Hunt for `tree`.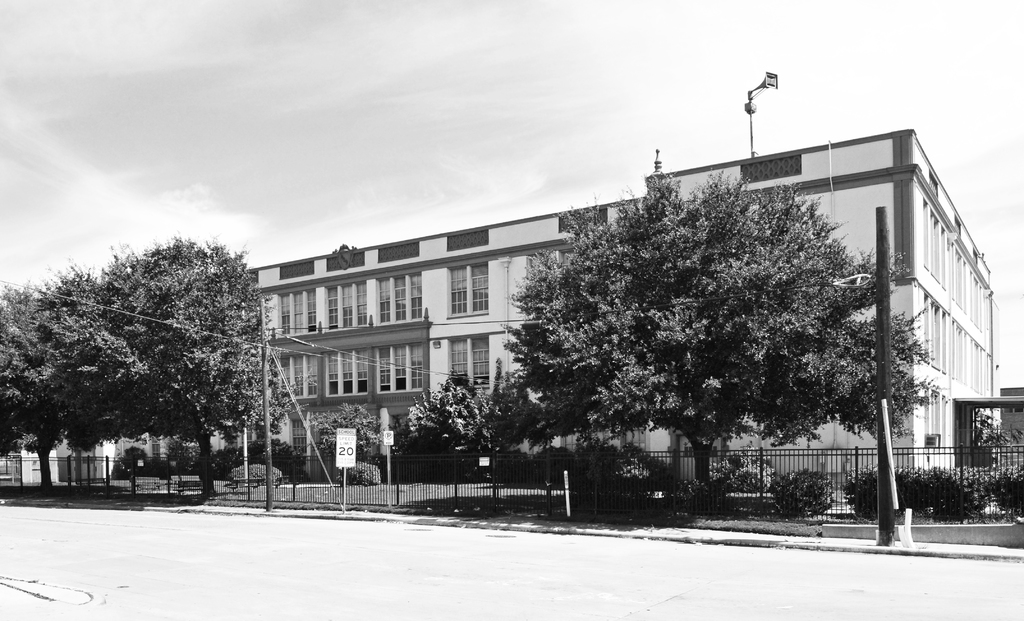
Hunted down at 0, 262, 108, 501.
